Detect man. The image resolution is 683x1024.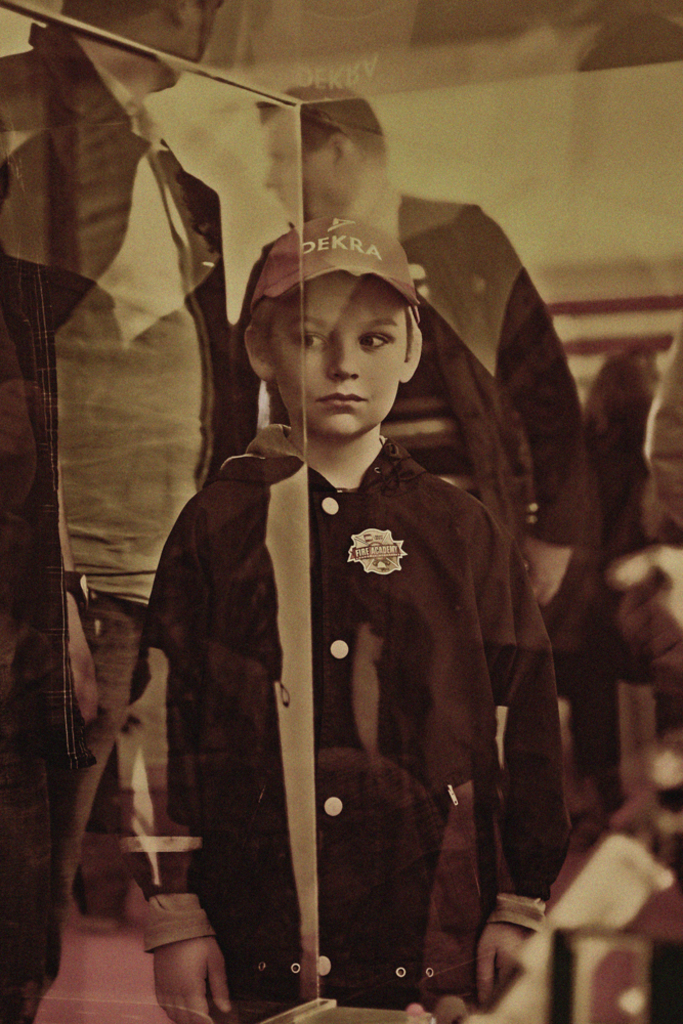
214,80,562,1023.
